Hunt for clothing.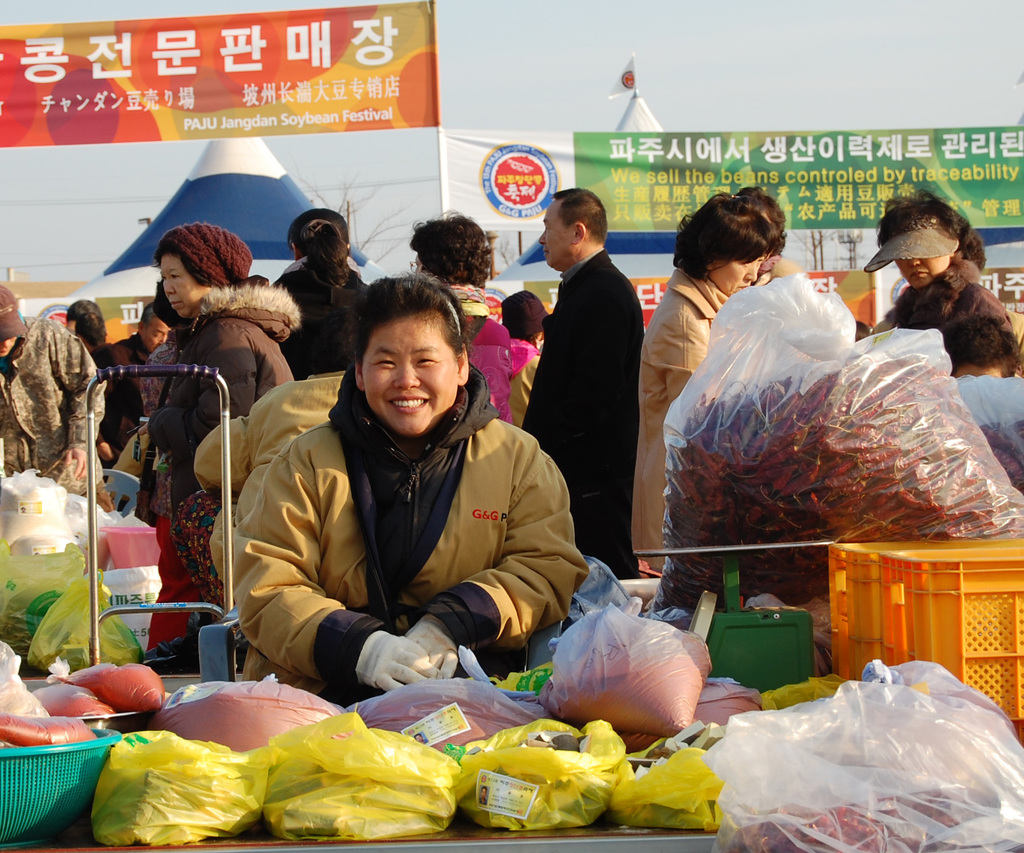
Hunted down at crop(527, 255, 648, 587).
